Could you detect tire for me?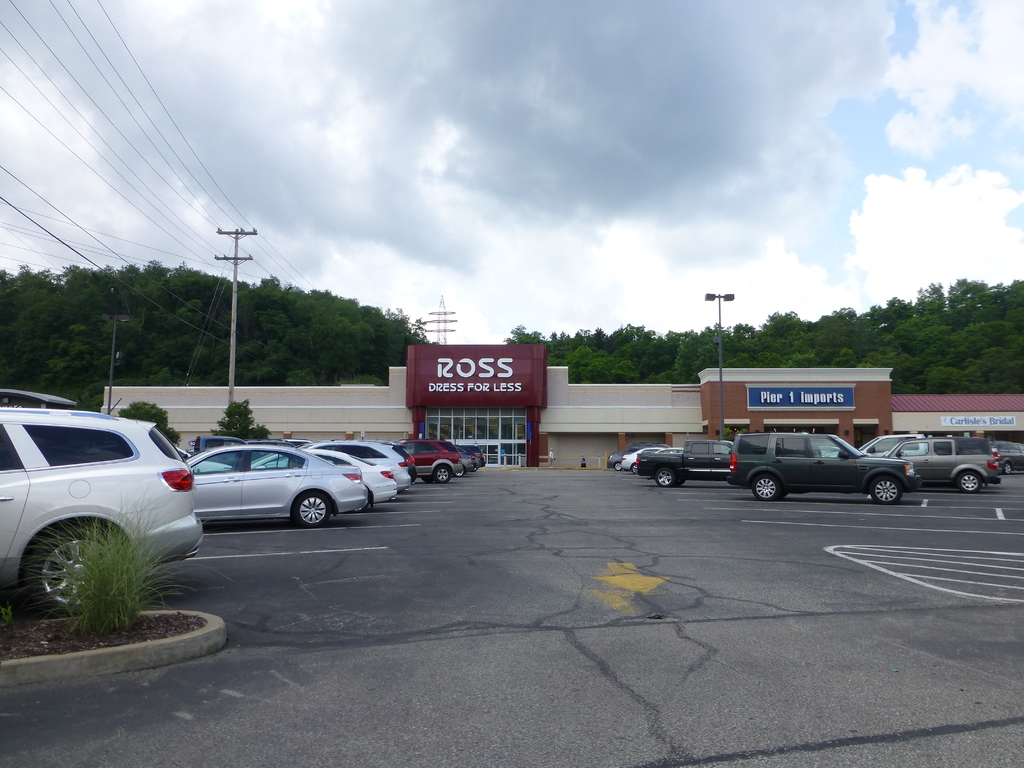
Detection result: 424,474,434,482.
